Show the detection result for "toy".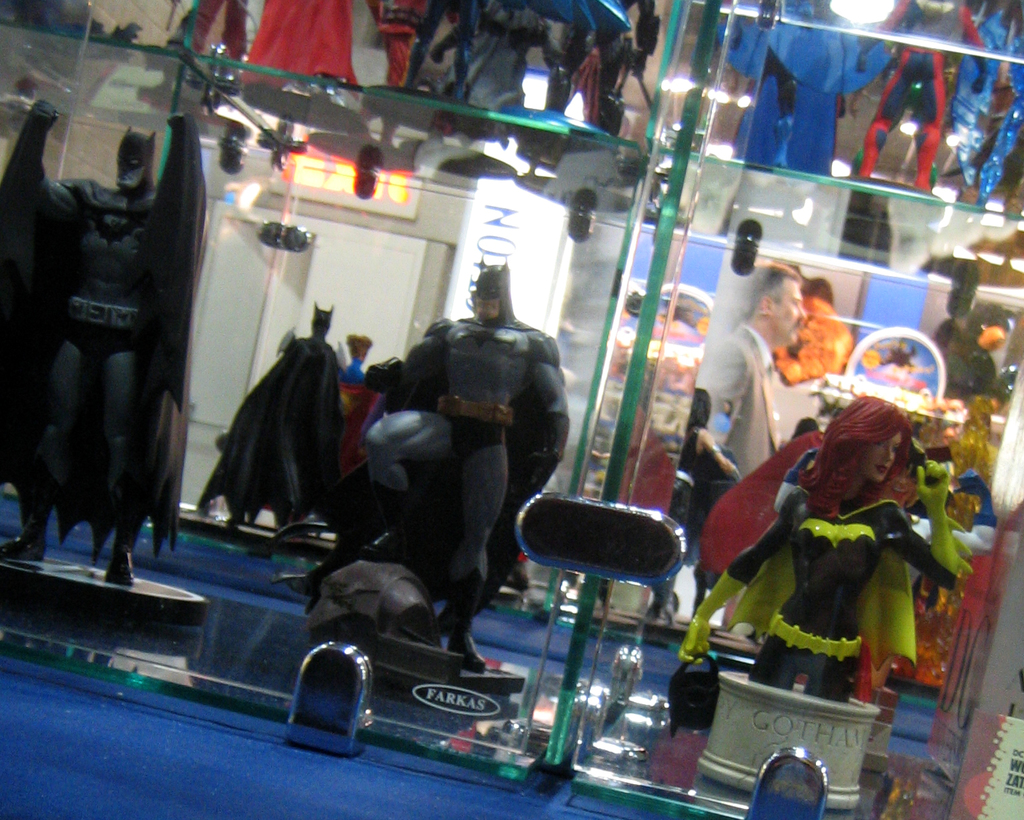
bbox=(341, 331, 385, 444).
